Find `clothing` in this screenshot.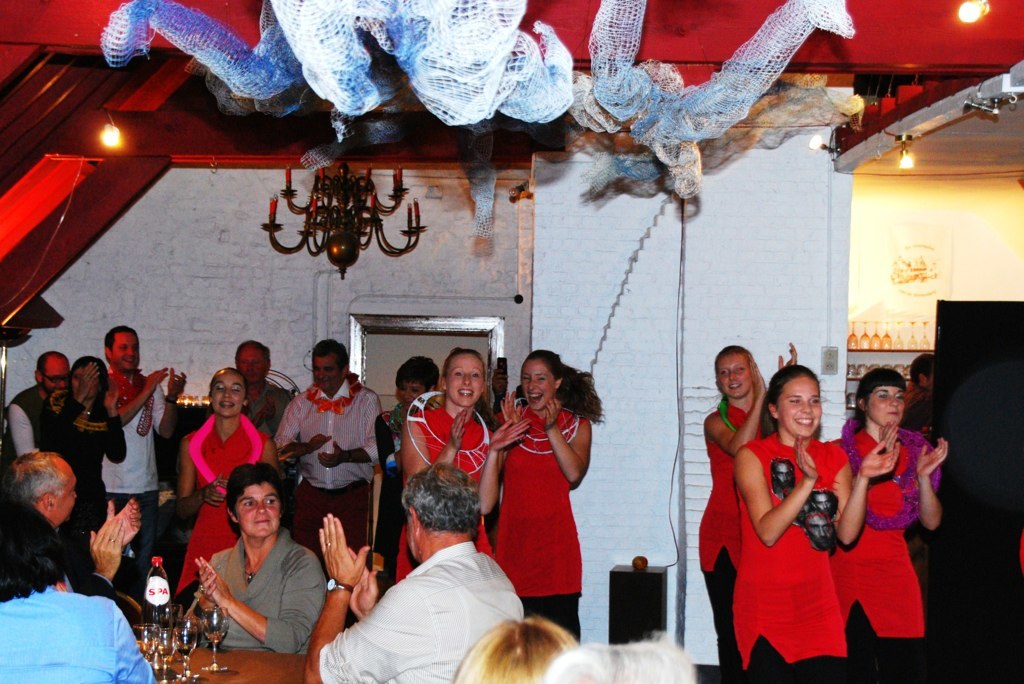
The bounding box for `clothing` is (826, 421, 938, 683).
